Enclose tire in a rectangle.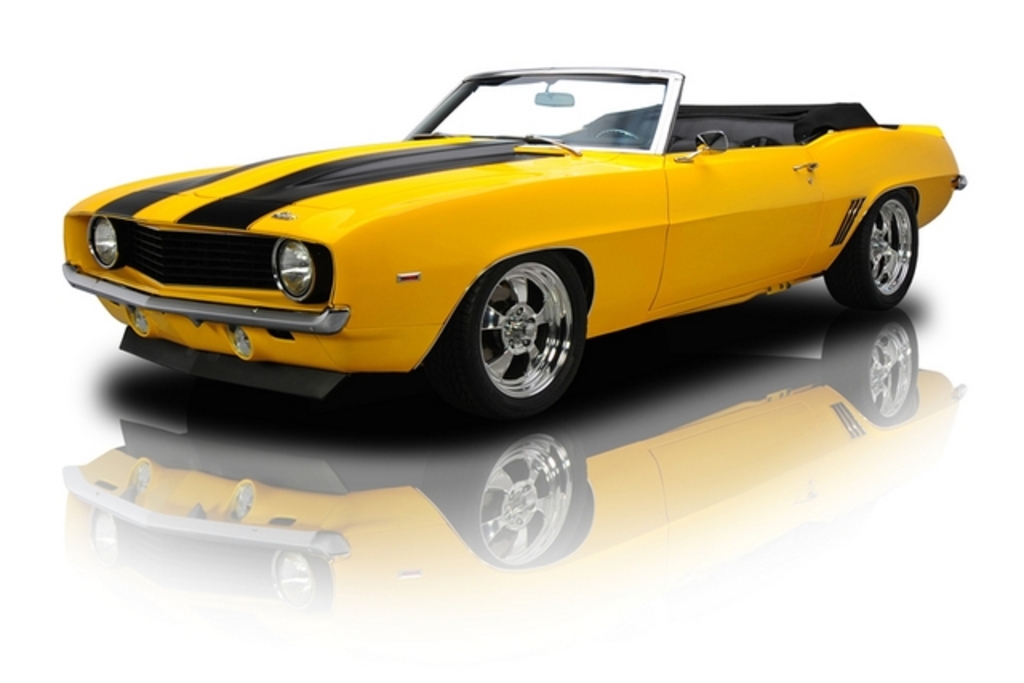
461/229/582/413.
